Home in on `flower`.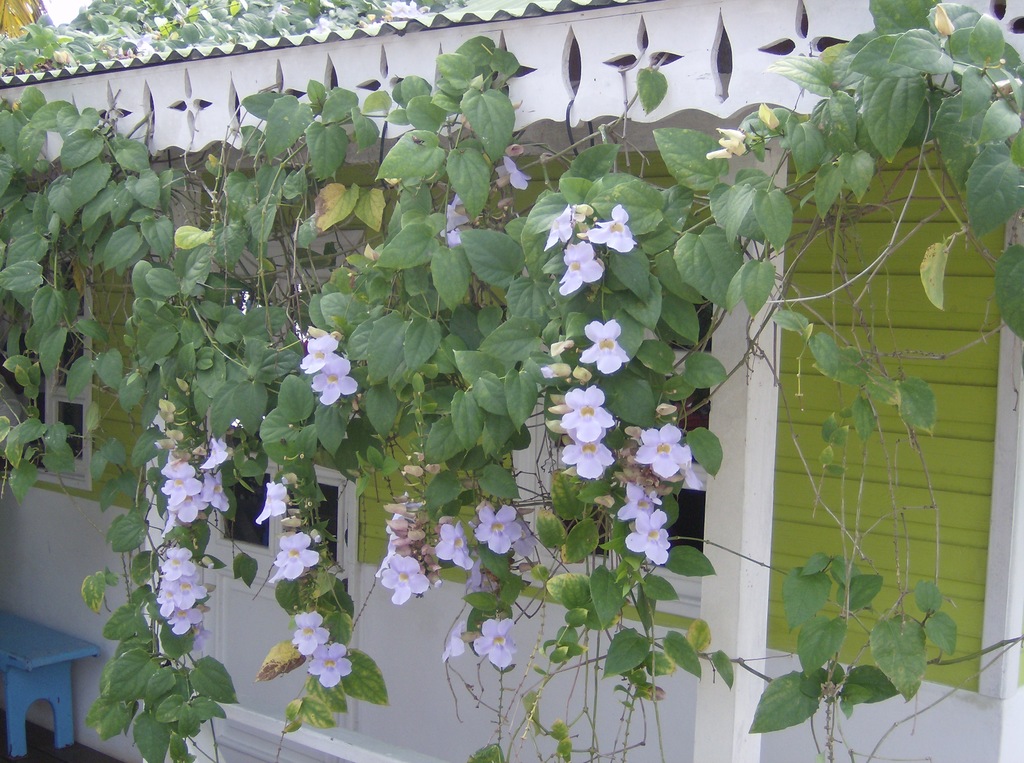
Homed in at select_region(162, 547, 198, 581).
